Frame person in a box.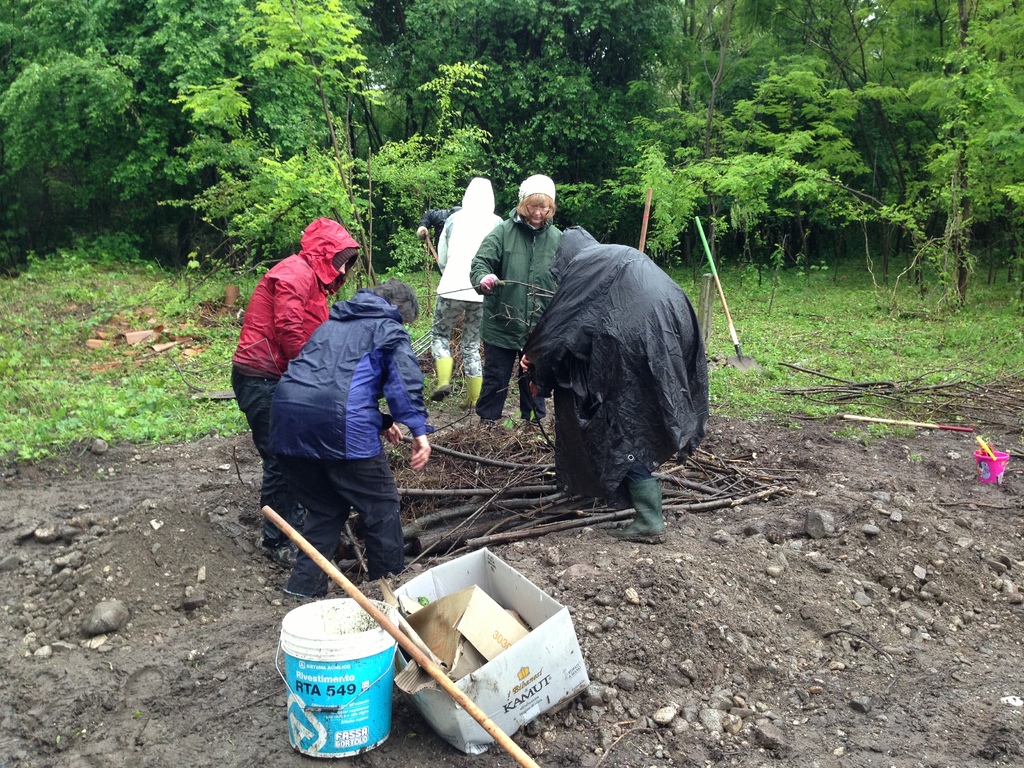
(413, 205, 461, 246).
